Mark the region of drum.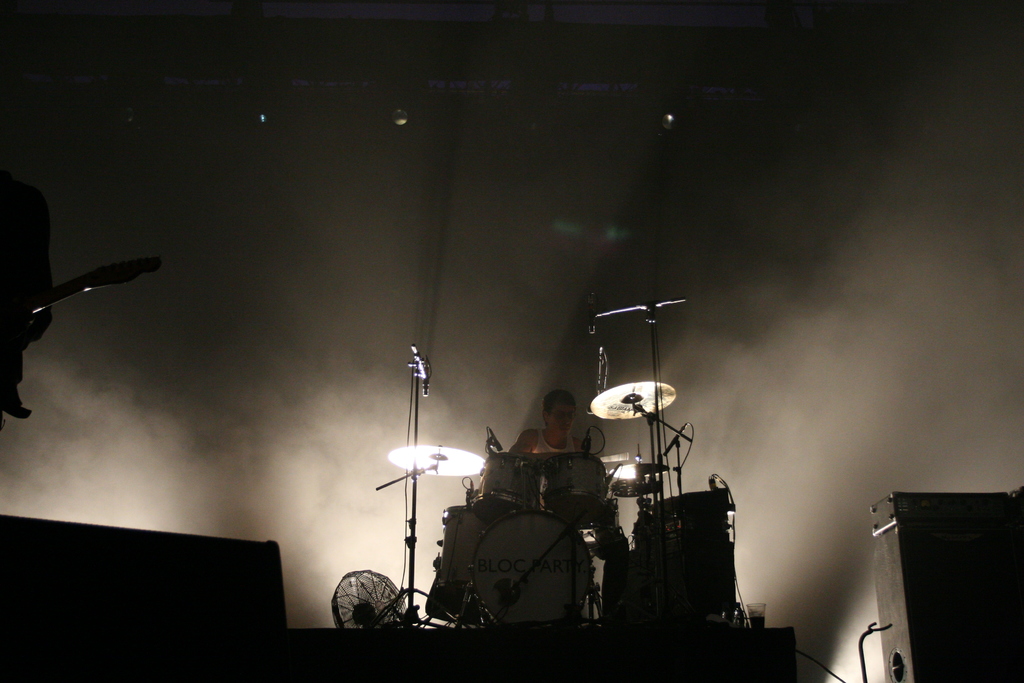
Region: {"x1": 441, "y1": 502, "x2": 486, "y2": 589}.
